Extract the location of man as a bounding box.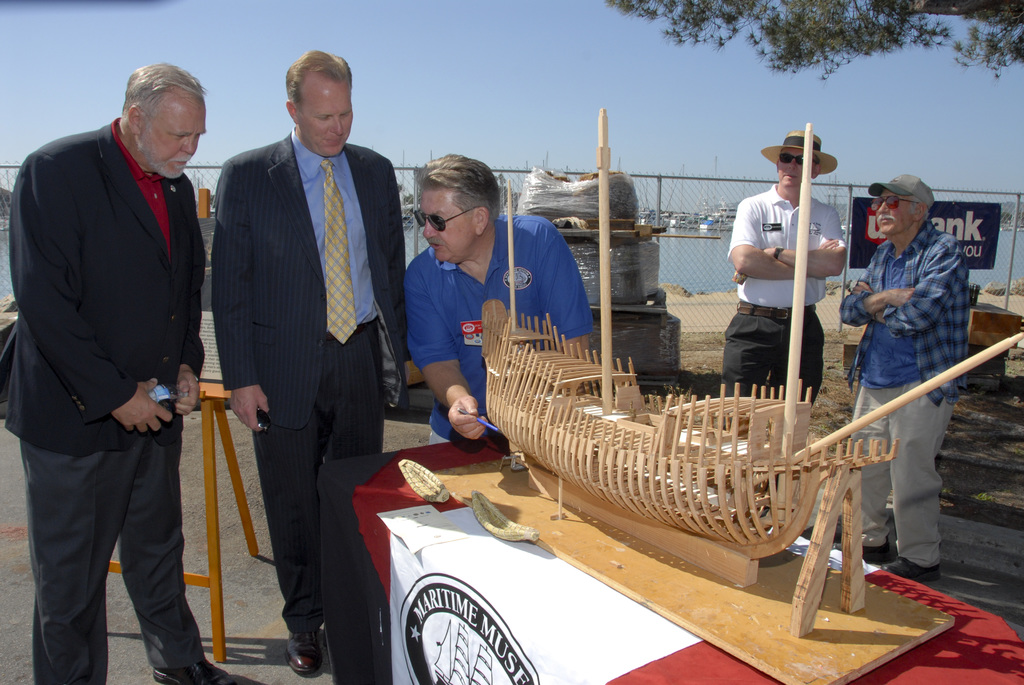
[left=722, top=127, right=850, bottom=412].
